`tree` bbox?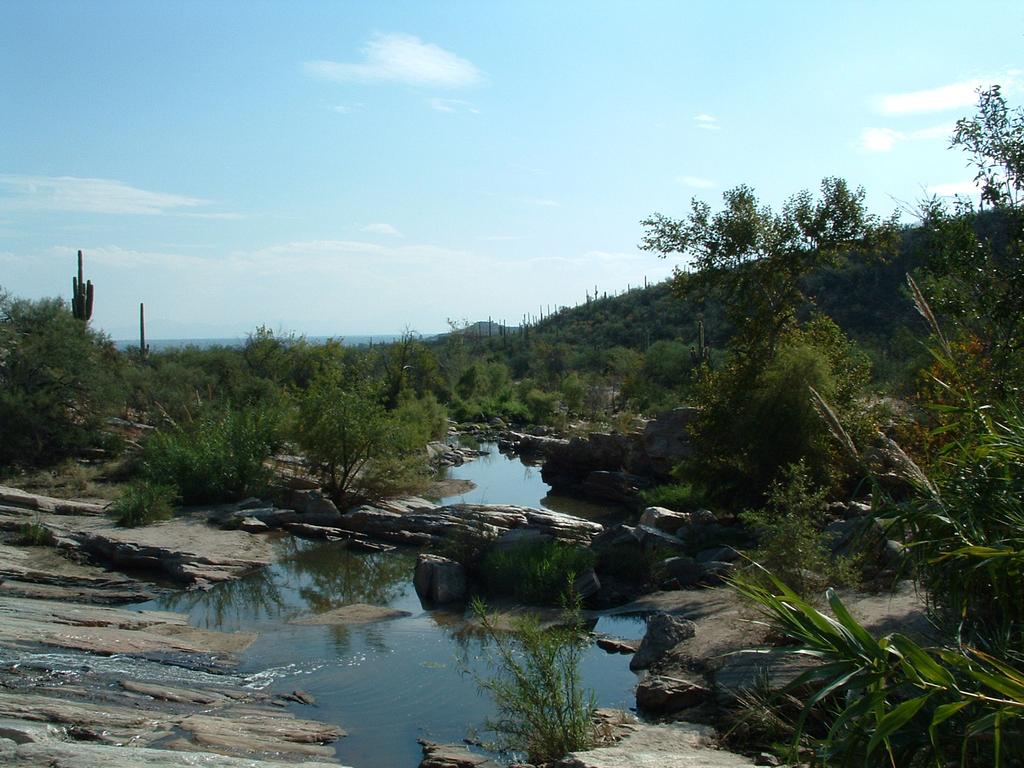
<region>636, 173, 915, 500</region>
